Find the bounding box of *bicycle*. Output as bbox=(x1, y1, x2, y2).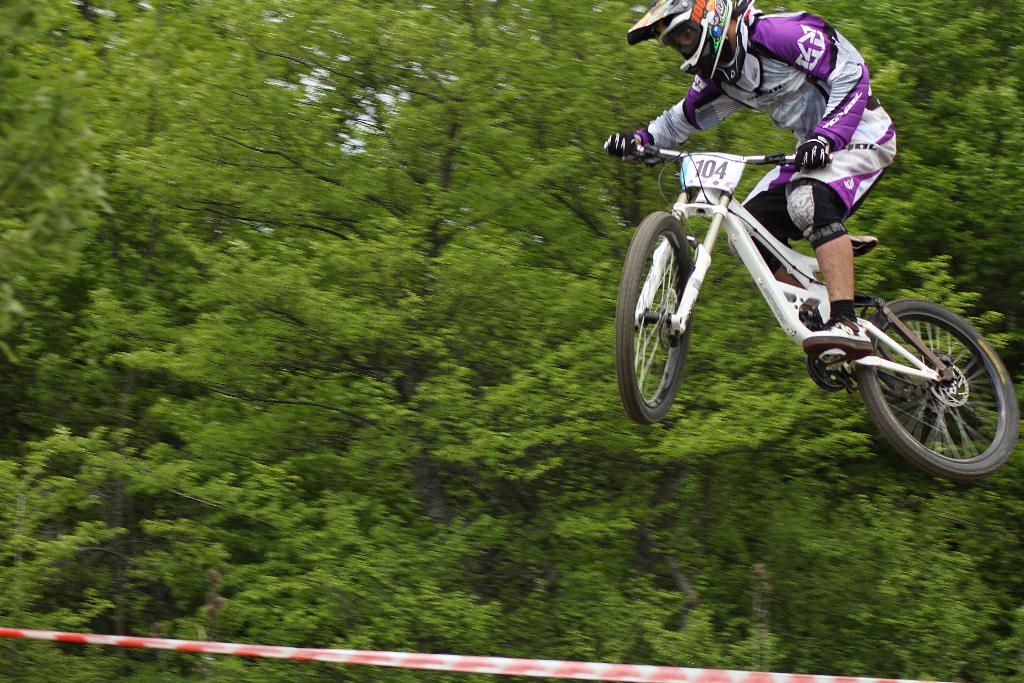
bbox=(612, 131, 1023, 491).
